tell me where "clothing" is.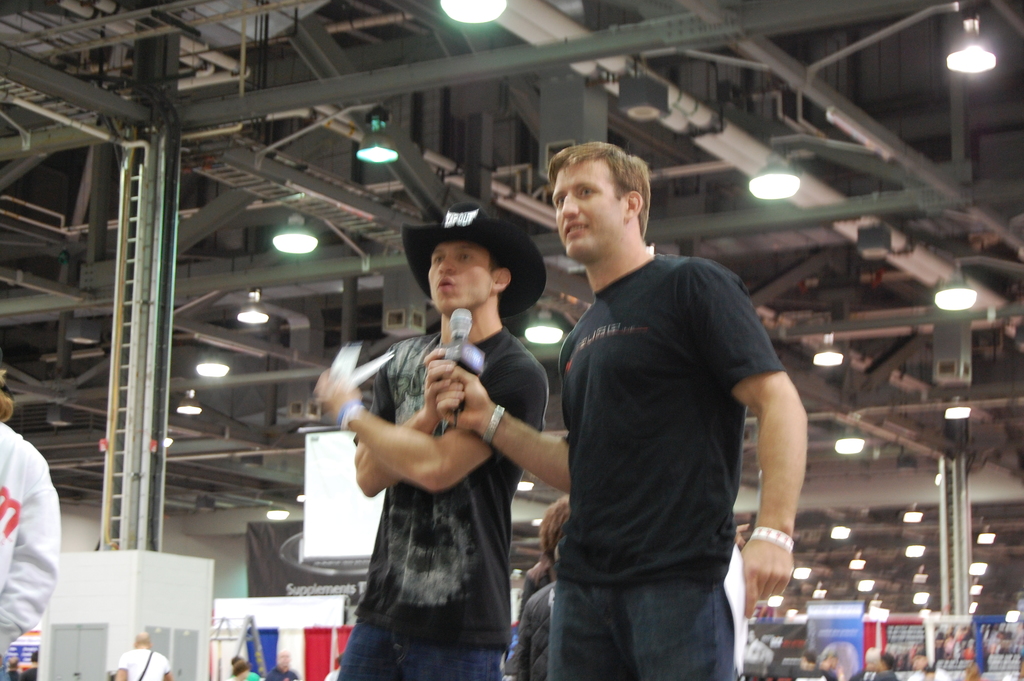
"clothing" is at box(320, 664, 338, 680).
